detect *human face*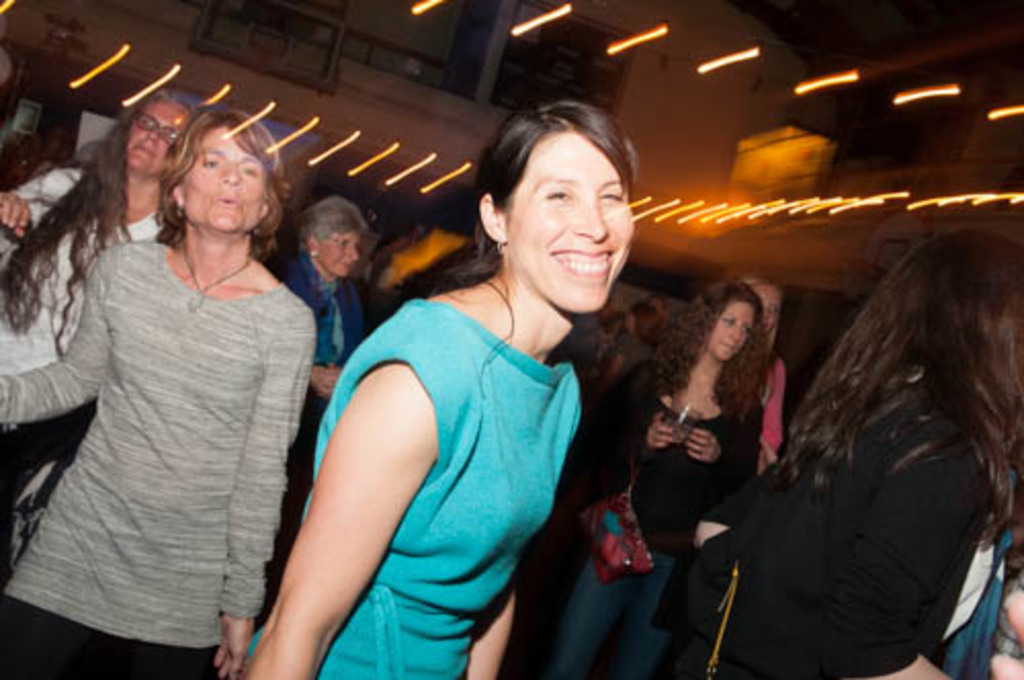
129, 104, 190, 172
